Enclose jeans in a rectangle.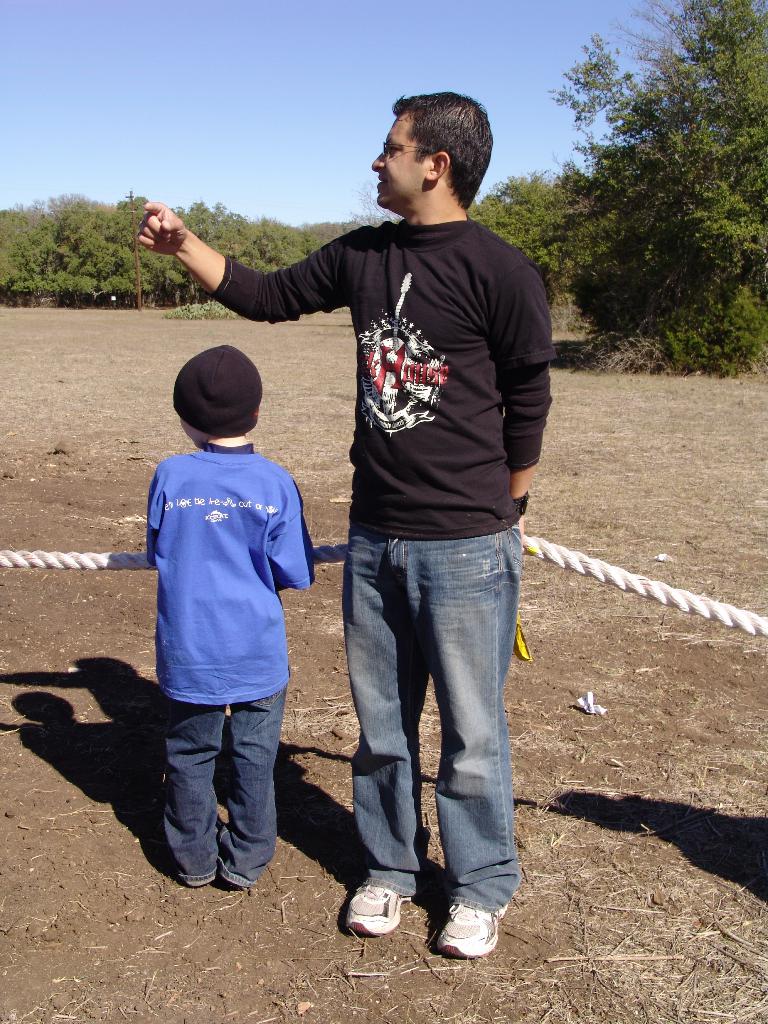
BBox(340, 527, 523, 915).
